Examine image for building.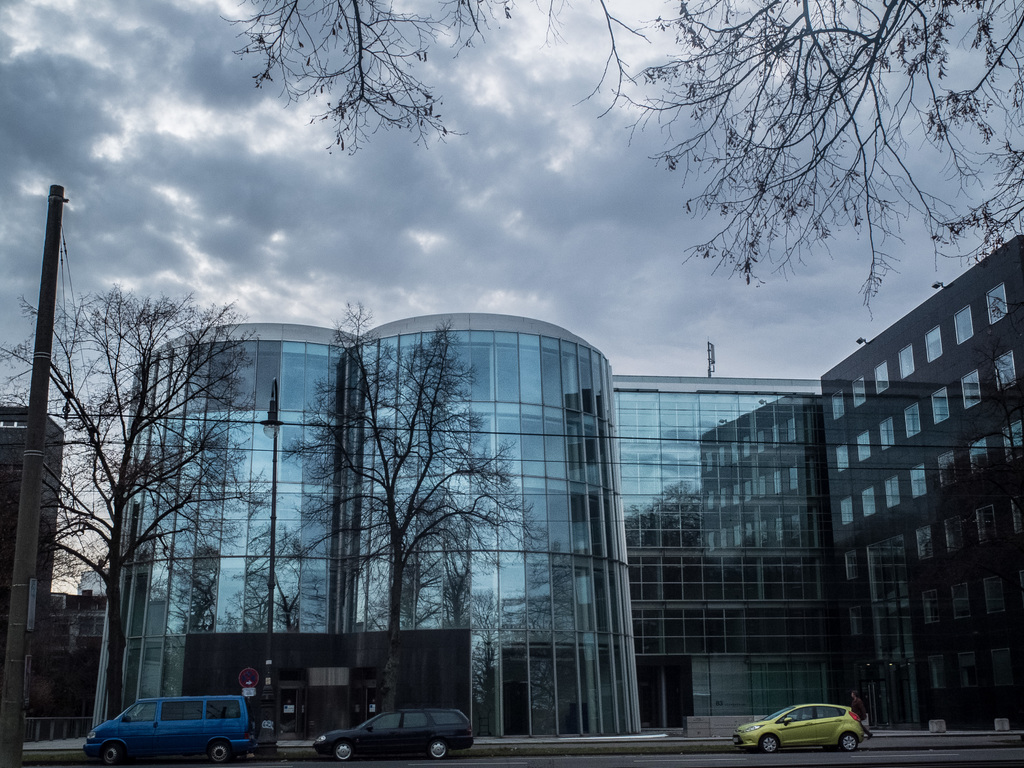
Examination result: l=86, t=233, r=1023, b=742.
